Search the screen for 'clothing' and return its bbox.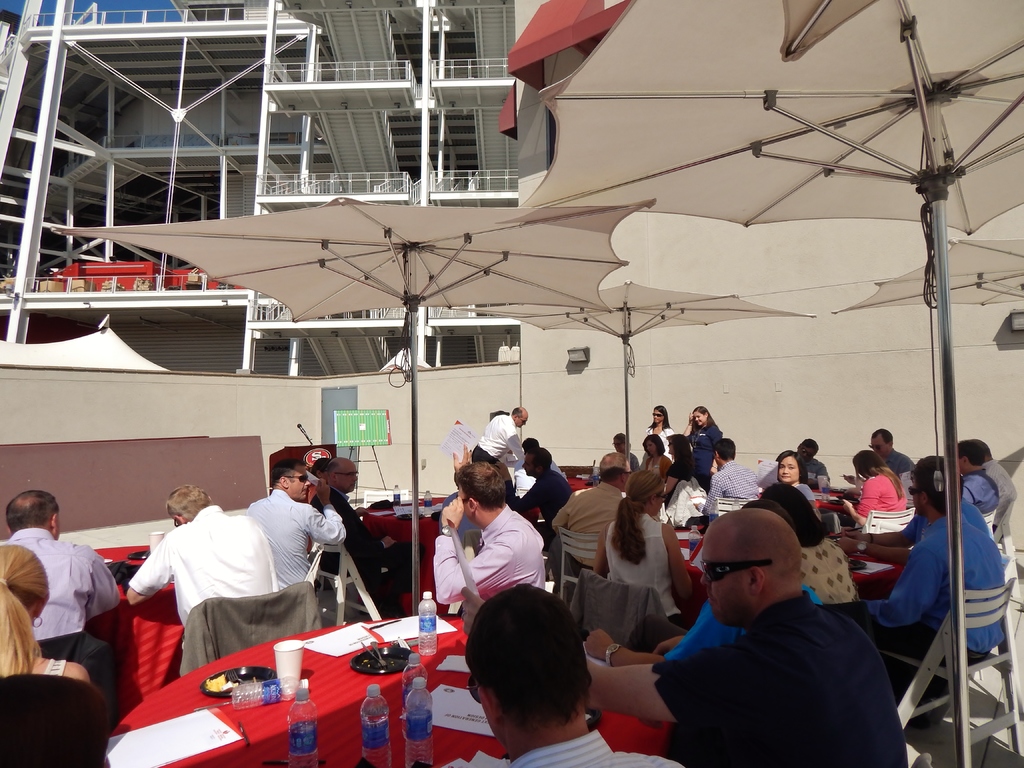
Found: {"left": 797, "top": 537, "right": 859, "bottom": 604}.
